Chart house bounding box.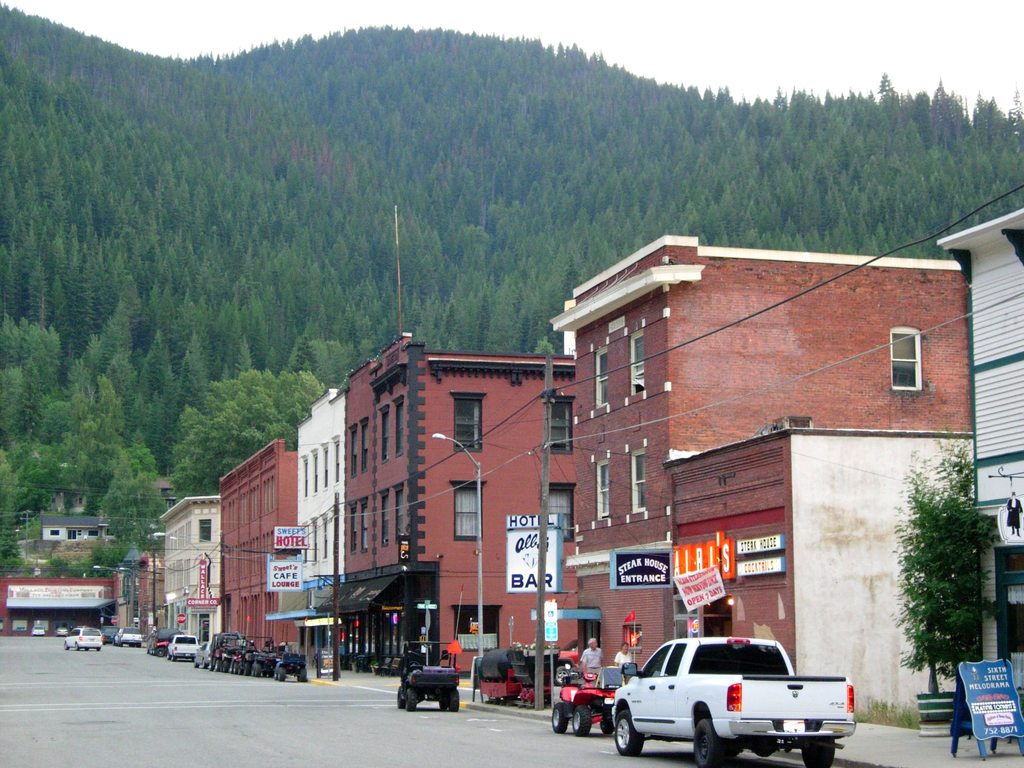
Charted: <bbox>118, 549, 151, 623</bbox>.
